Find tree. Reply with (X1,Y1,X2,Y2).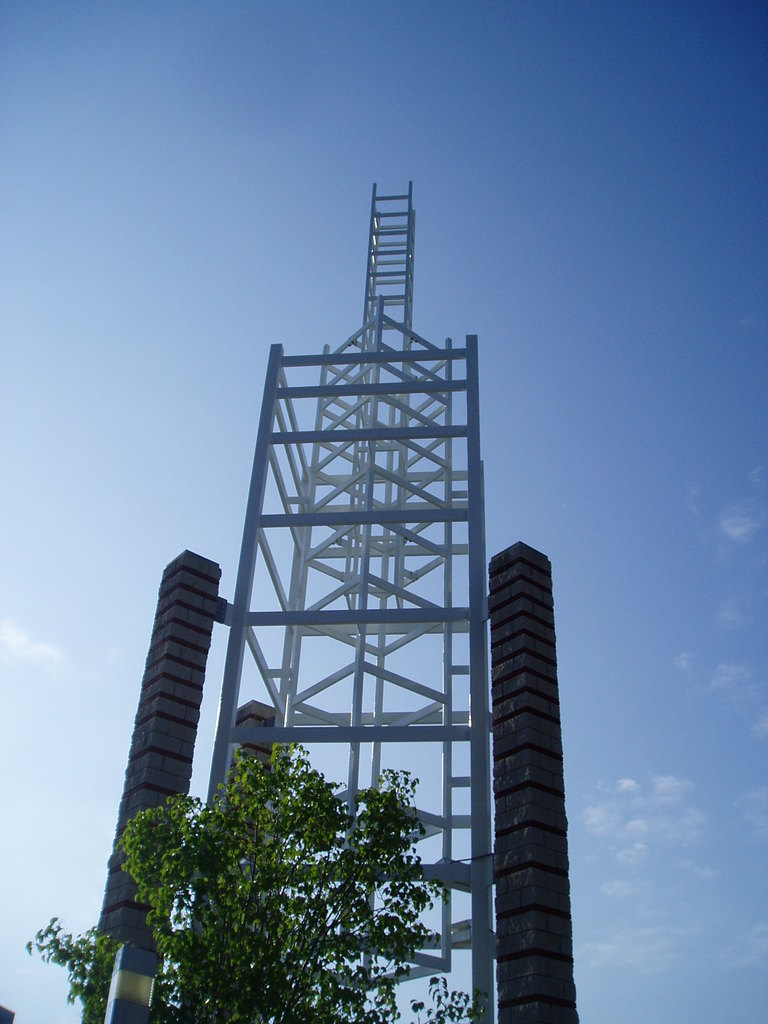
(107,739,439,1023).
